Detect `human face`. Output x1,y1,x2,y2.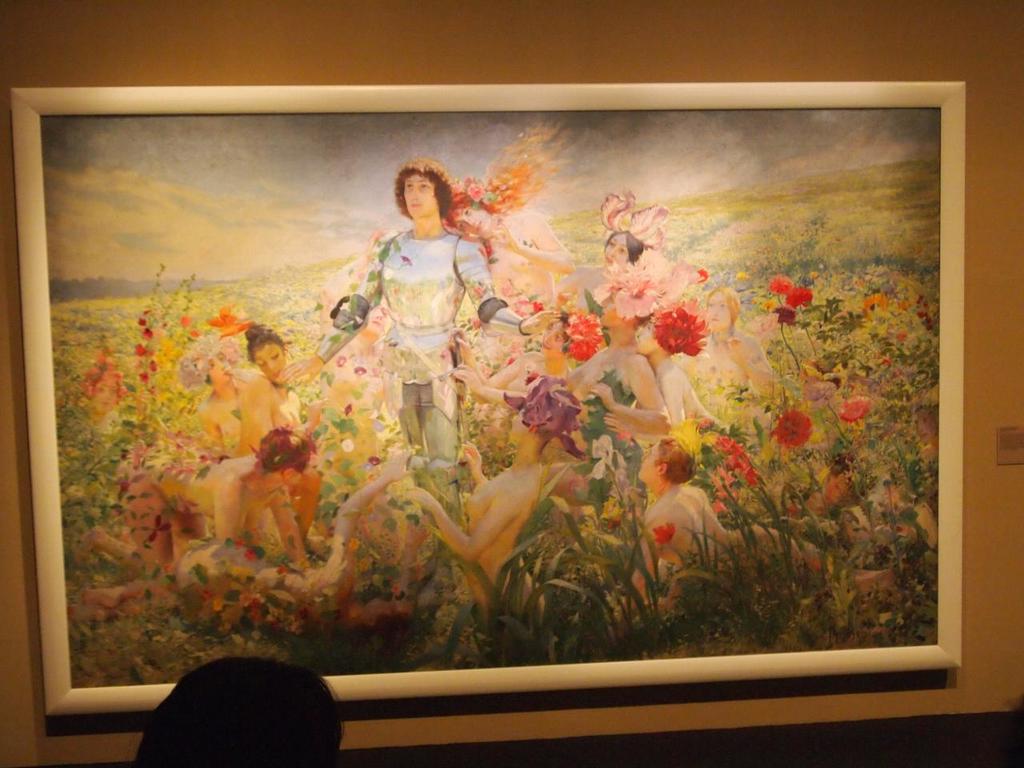
402,172,438,218.
